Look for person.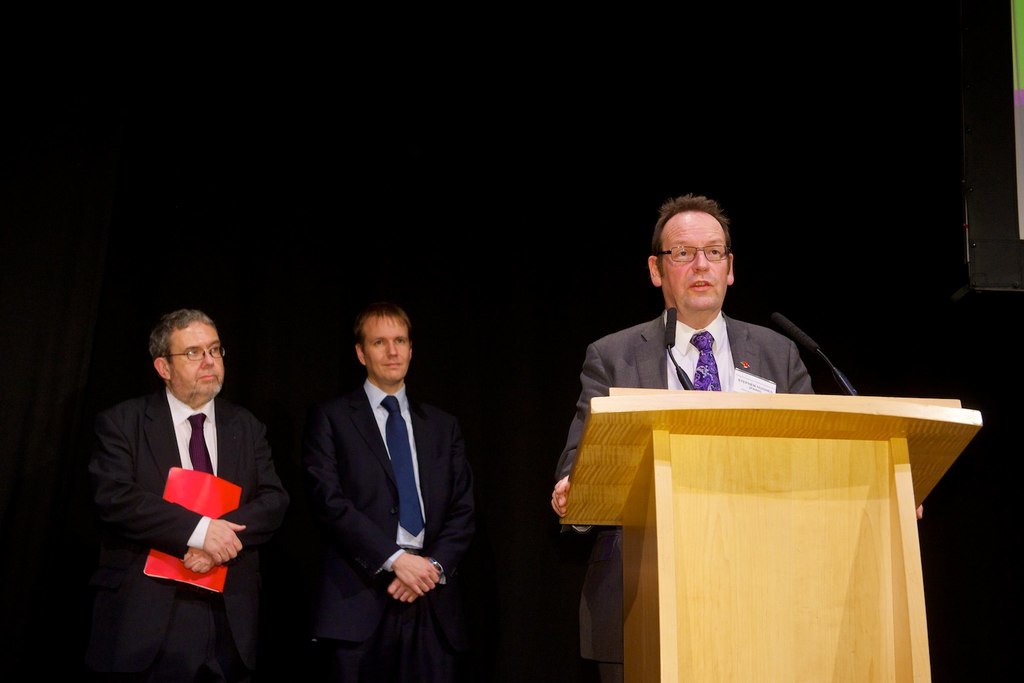
Found: detection(307, 299, 488, 682).
